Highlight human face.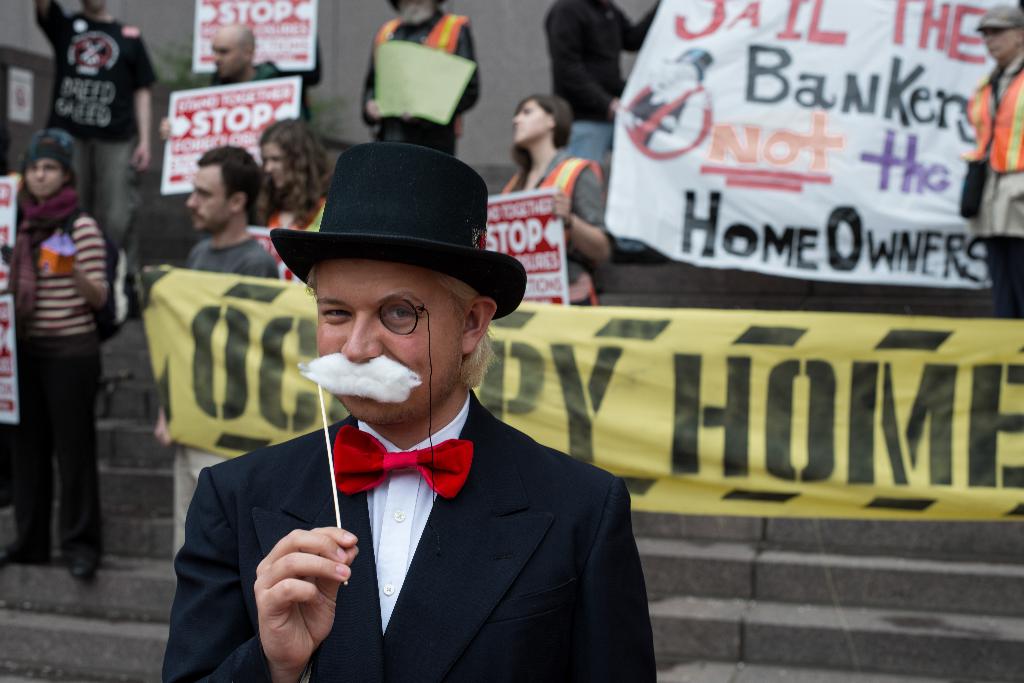
Highlighted region: x1=20 y1=150 x2=68 y2=199.
